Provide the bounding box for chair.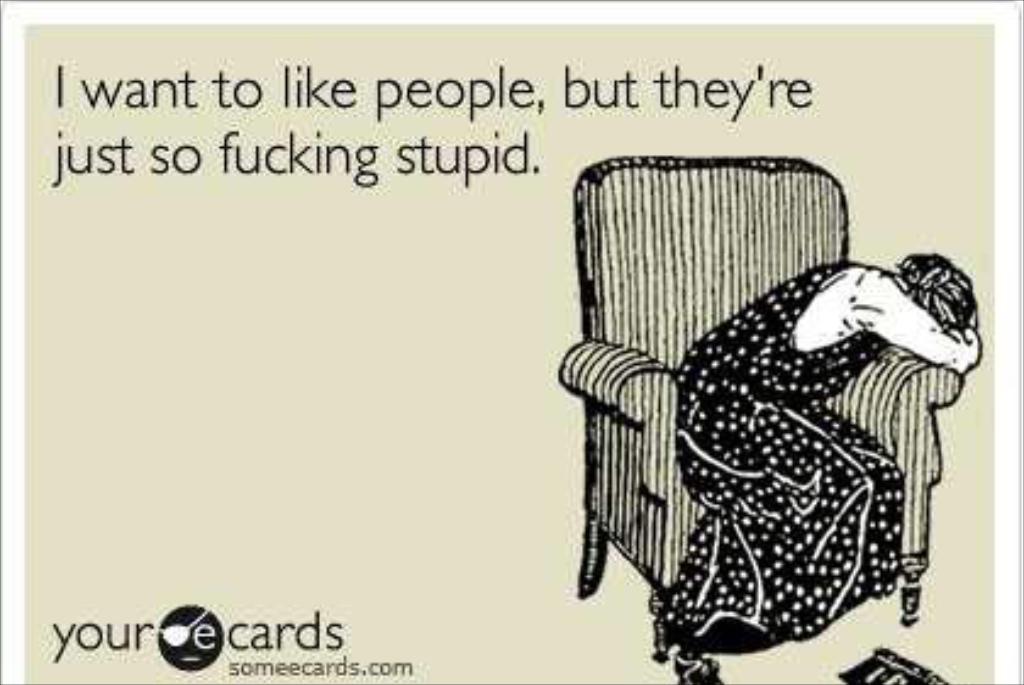
(left=583, top=207, right=965, bottom=683).
